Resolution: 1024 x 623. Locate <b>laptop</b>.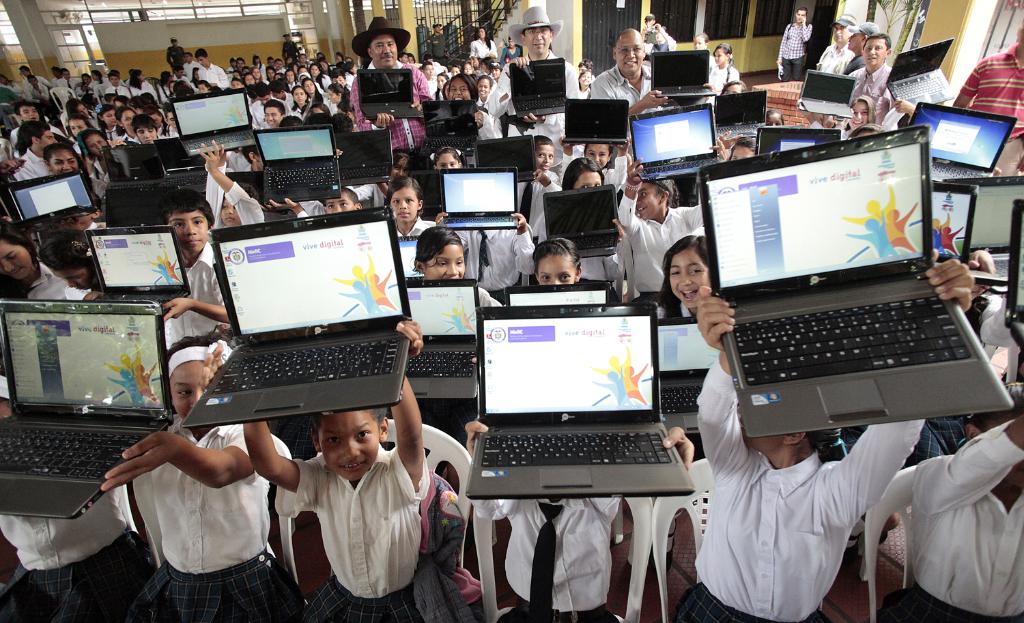
x1=400, y1=230, x2=421, y2=285.
